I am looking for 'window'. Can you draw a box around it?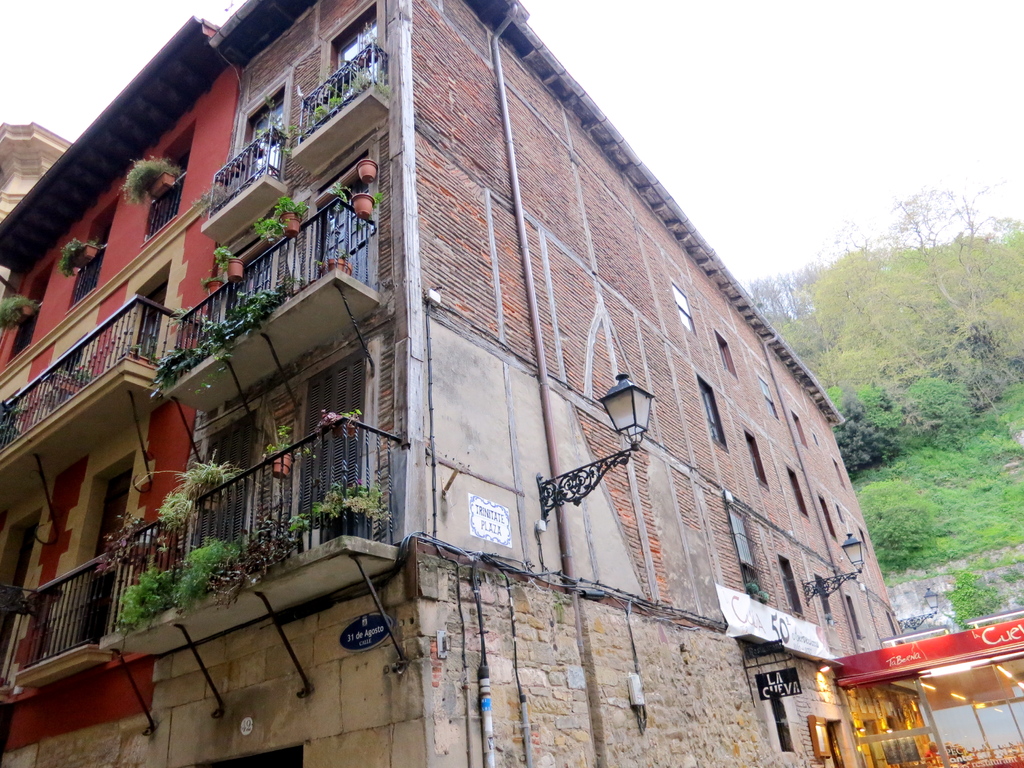
Sure, the bounding box is BBox(840, 503, 846, 525).
